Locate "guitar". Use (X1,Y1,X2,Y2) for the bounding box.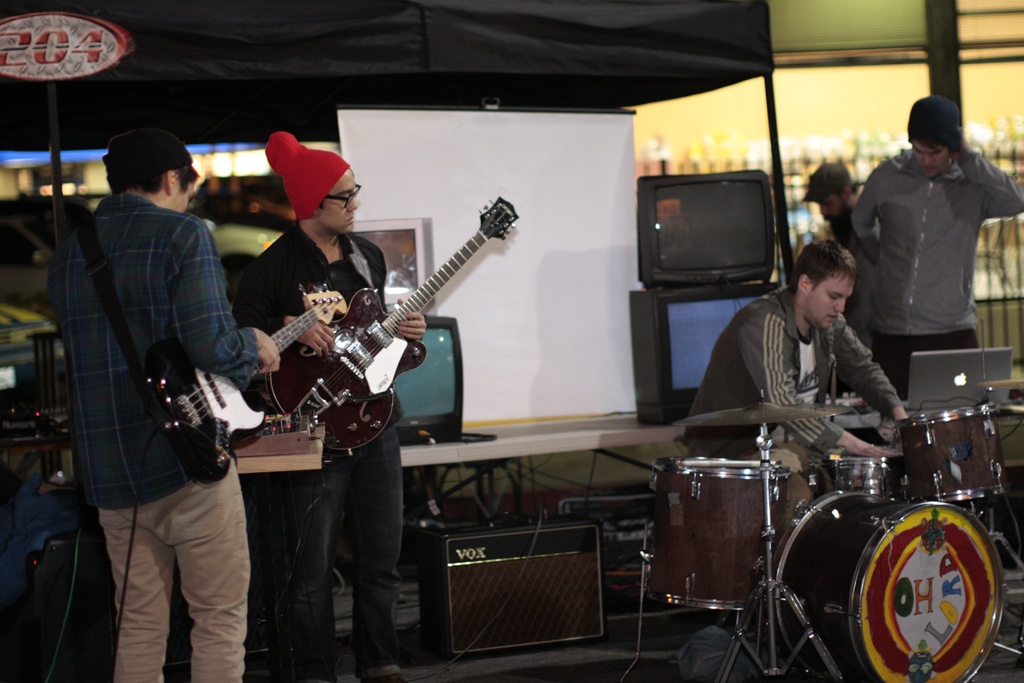
(151,285,355,488).
